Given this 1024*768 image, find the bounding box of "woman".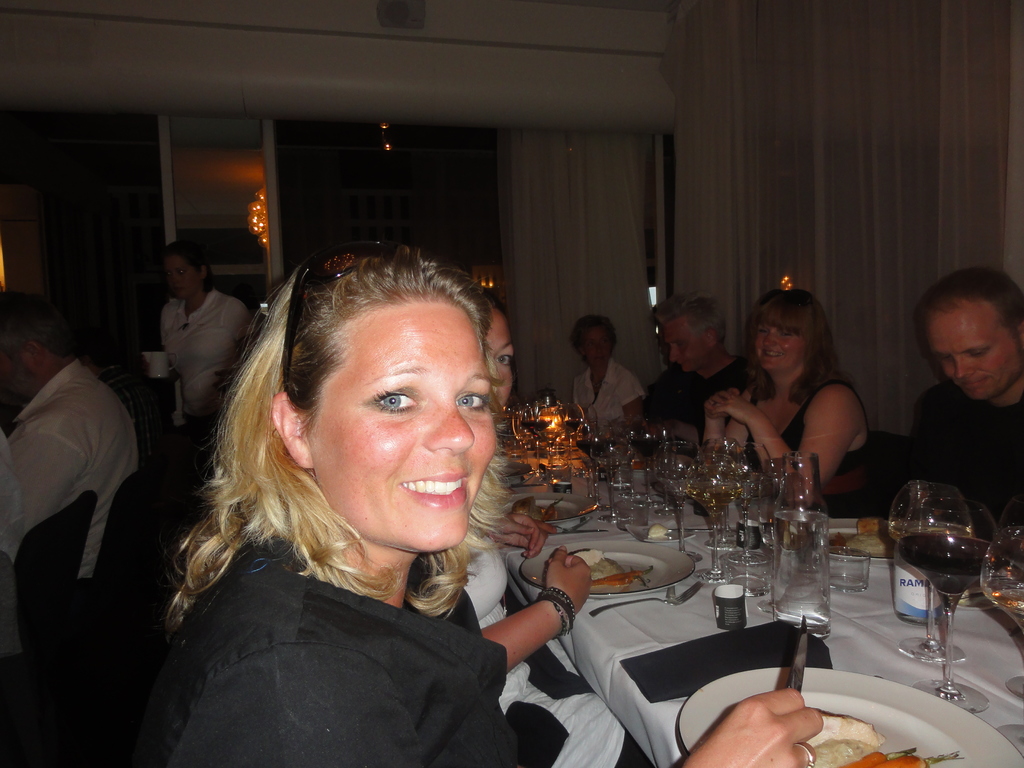
{"x1": 465, "y1": 283, "x2": 650, "y2": 767}.
